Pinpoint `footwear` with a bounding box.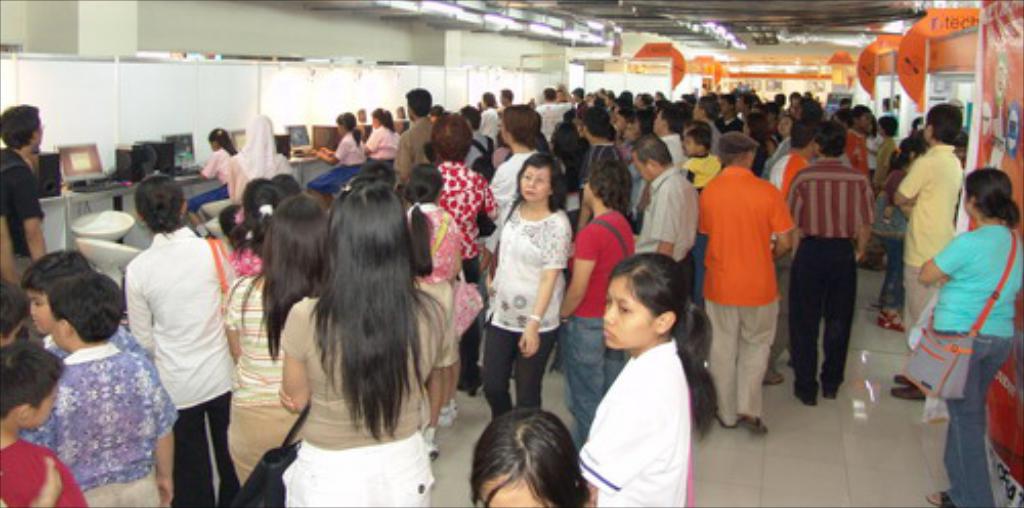
(803, 399, 817, 410).
